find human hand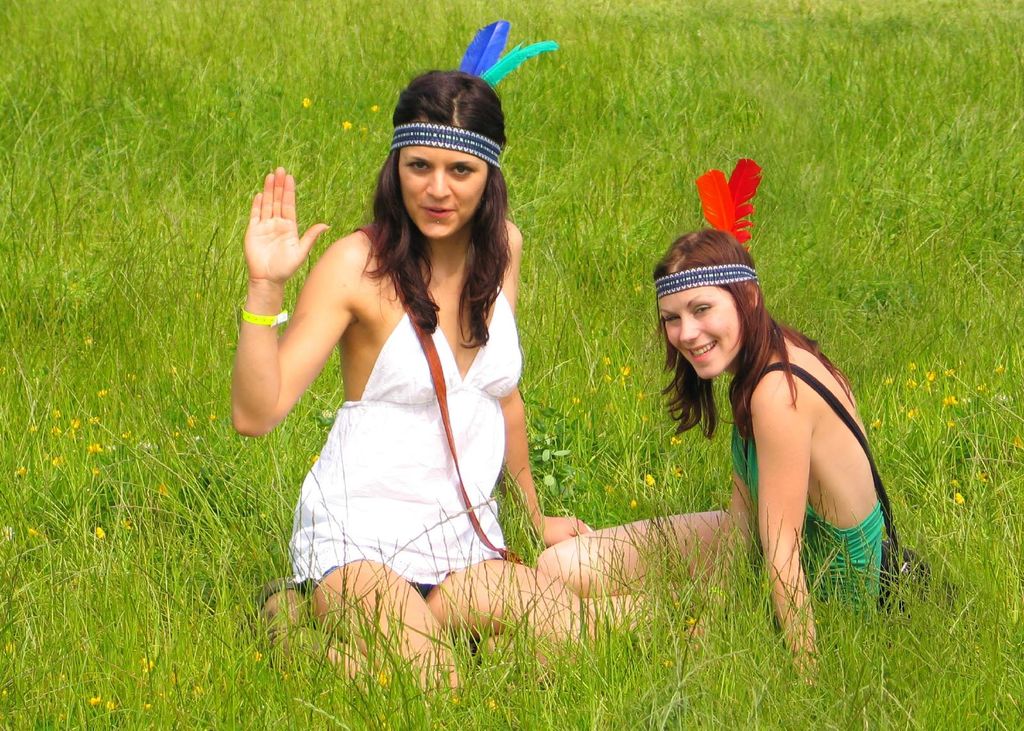
(237, 165, 316, 287)
